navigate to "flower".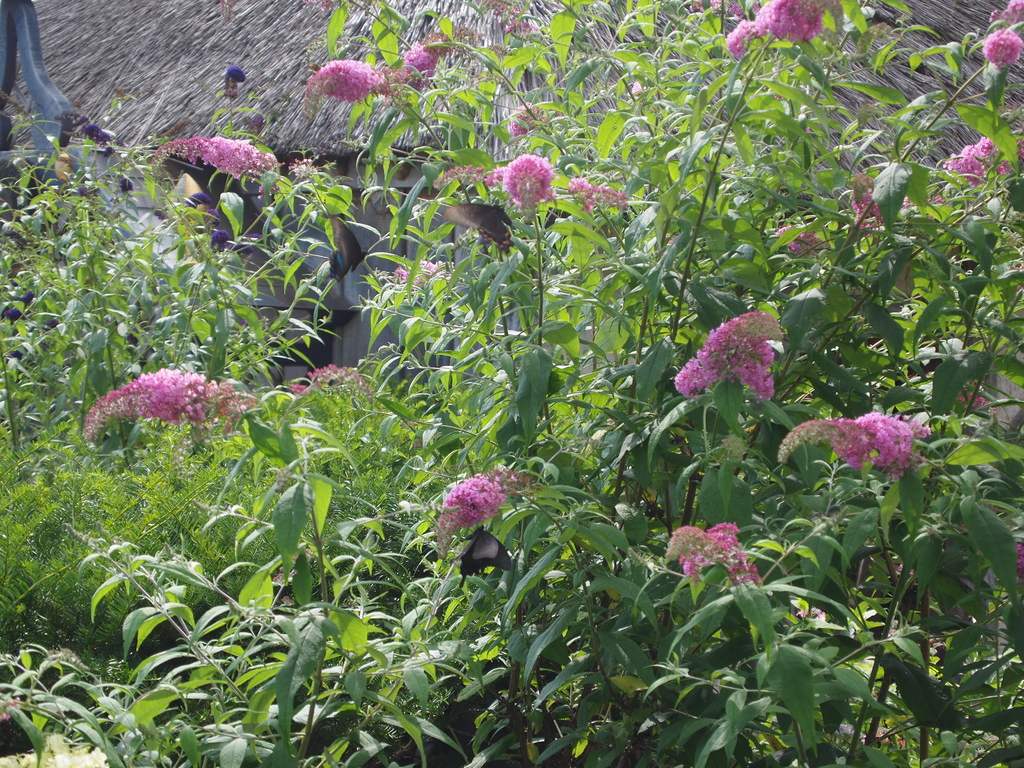
Navigation target: 432/465/513/556.
